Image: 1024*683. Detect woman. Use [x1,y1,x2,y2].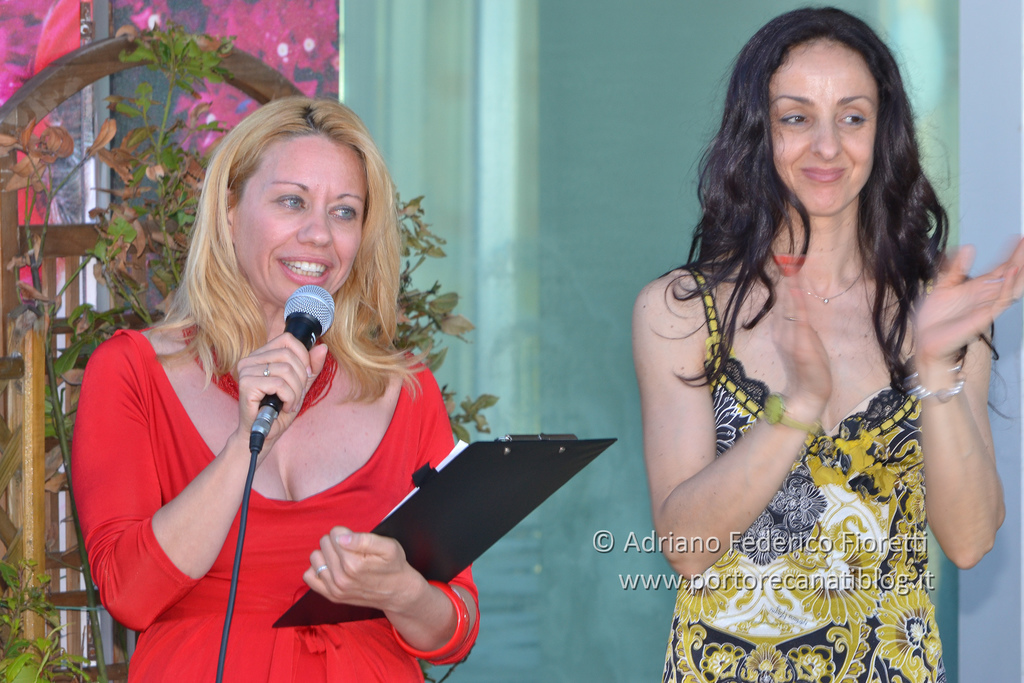
[630,7,1023,682].
